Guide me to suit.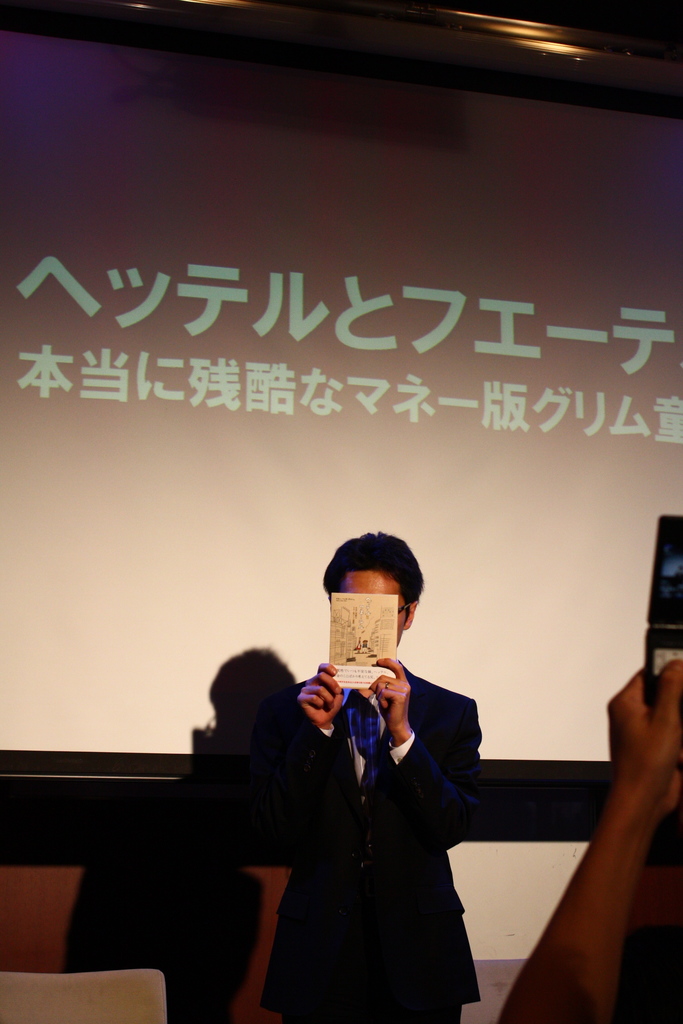
Guidance: 263:664:482:1023.
